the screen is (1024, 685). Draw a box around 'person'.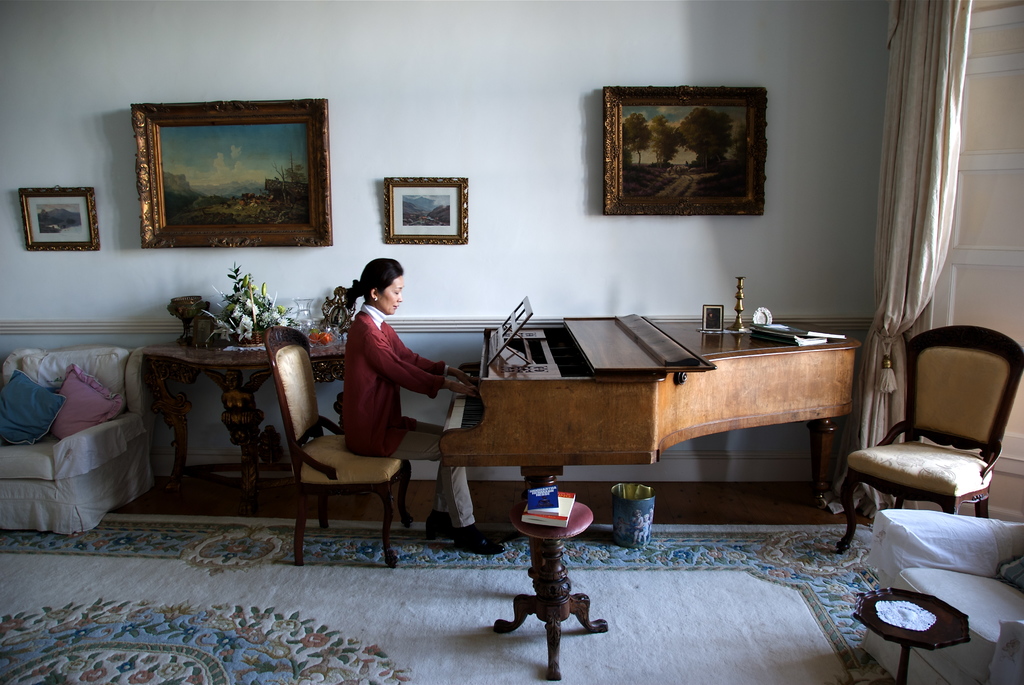
x1=326, y1=249, x2=426, y2=479.
